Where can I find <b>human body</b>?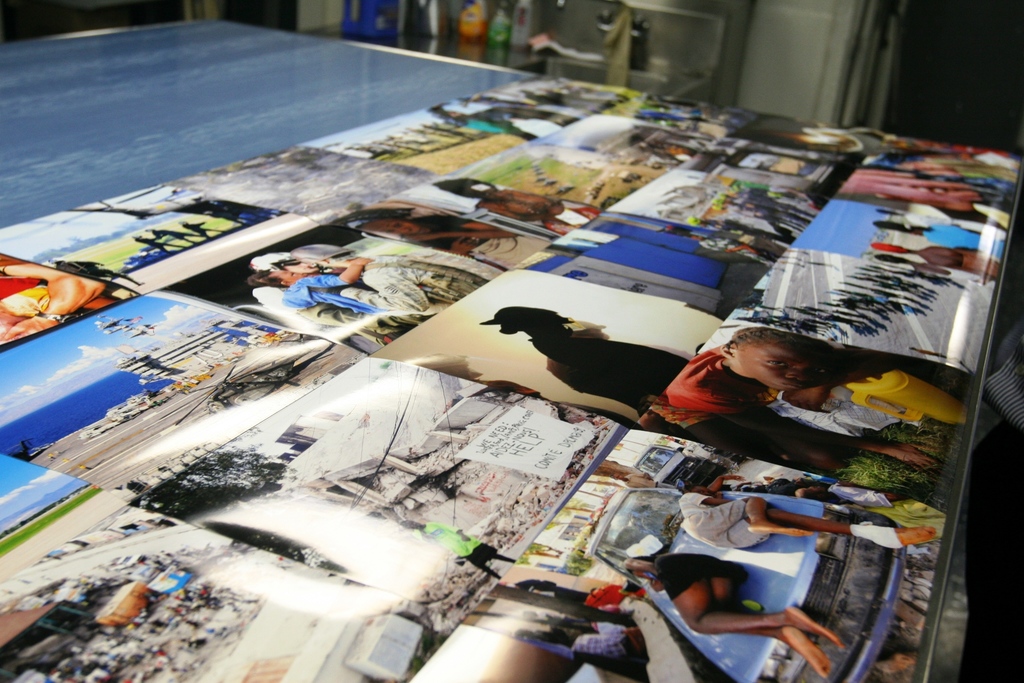
You can find it at <bbox>676, 348, 944, 481</bbox>.
